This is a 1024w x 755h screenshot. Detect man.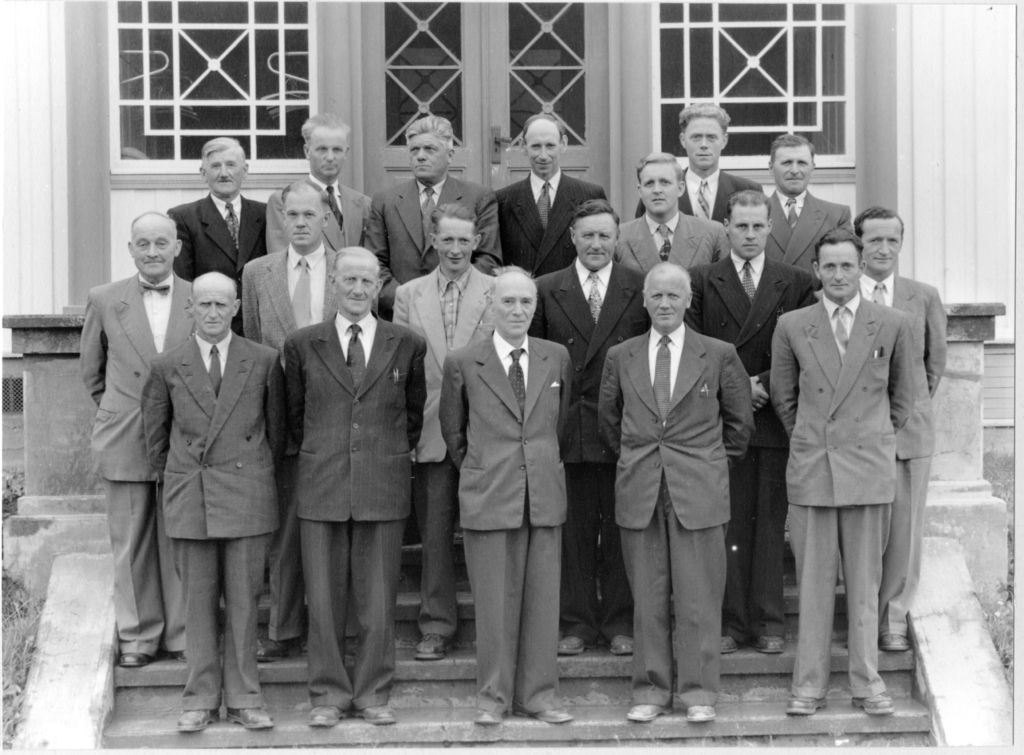
[x1=854, y1=211, x2=946, y2=659].
